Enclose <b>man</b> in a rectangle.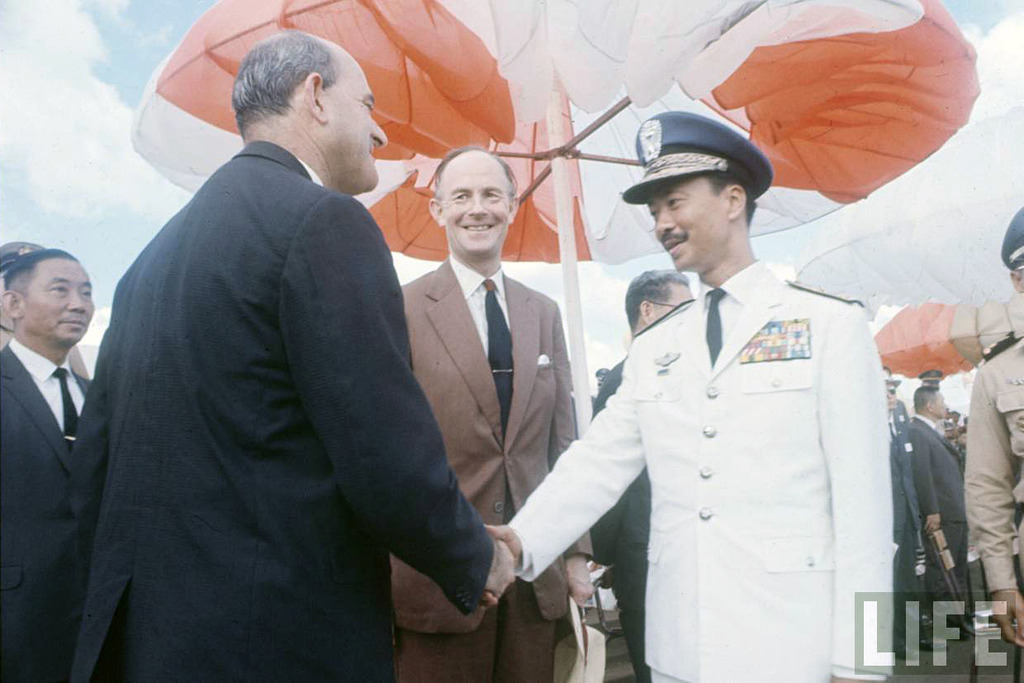
{"x1": 885, "y1": 377, "x2": 901, "y2": 417}.
